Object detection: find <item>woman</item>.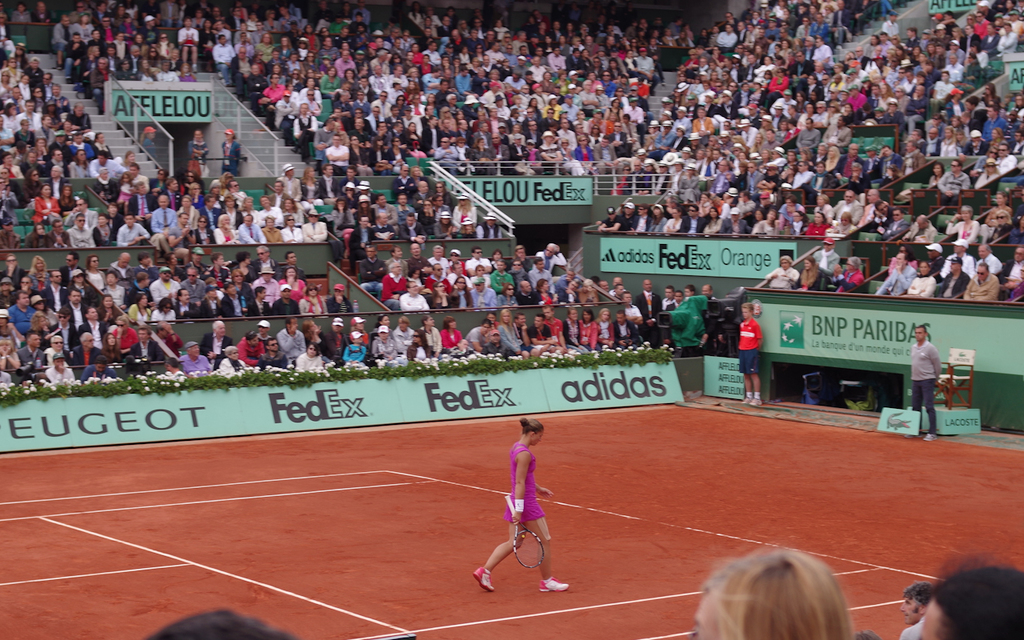
x1=474 y1=138 x2=490 y2=178.
